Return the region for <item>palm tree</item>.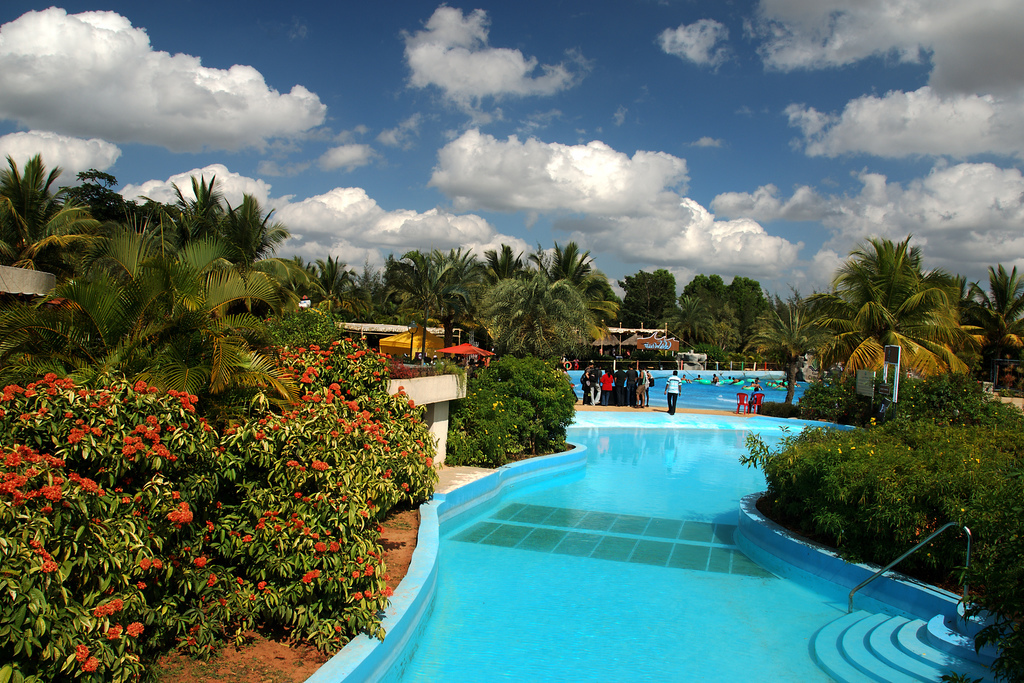
<box>473,276,590,368</box>.
